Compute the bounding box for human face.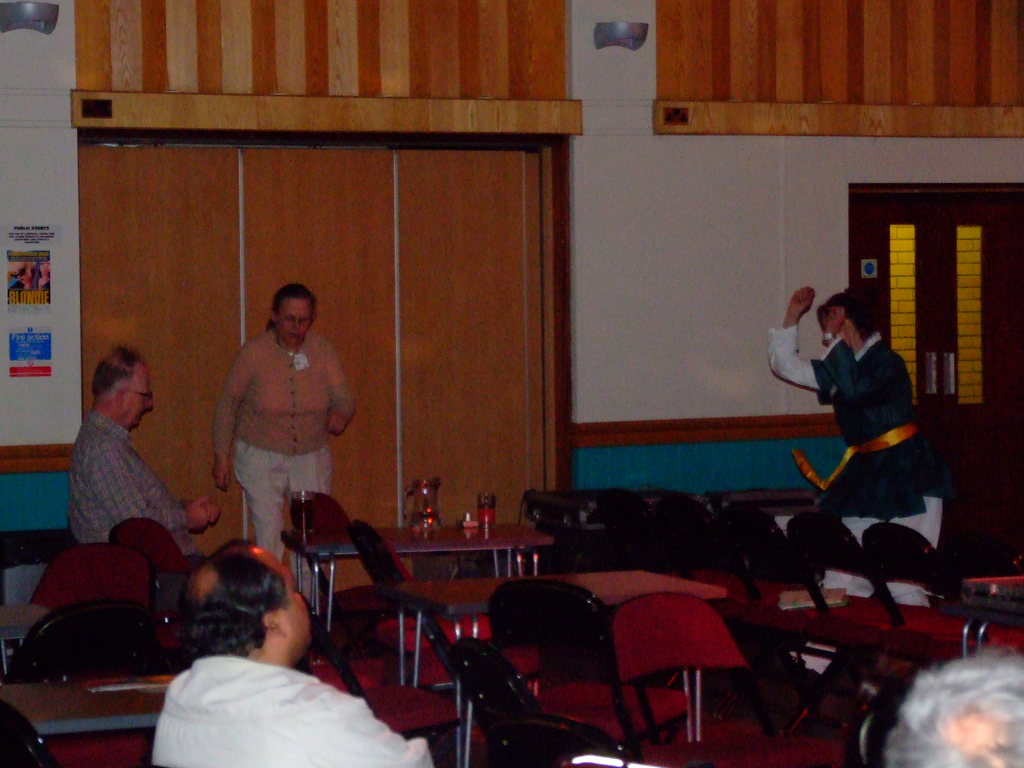
bbox=[126, 365, 154, 425].
